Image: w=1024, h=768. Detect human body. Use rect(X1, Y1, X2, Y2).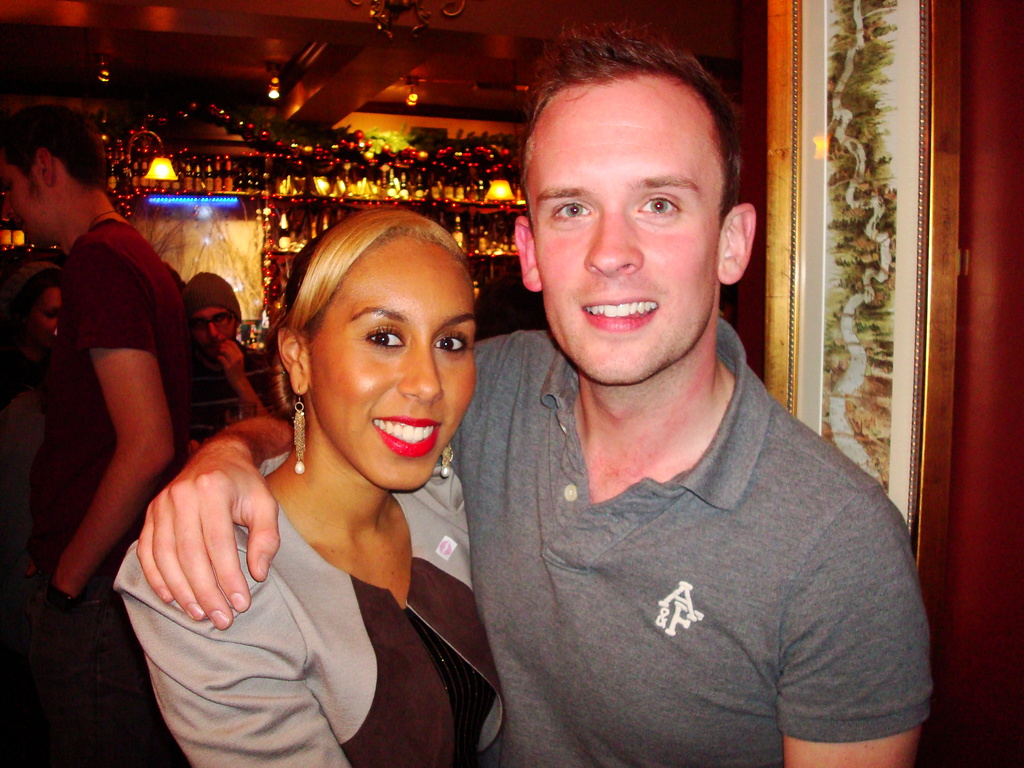
rect(186, 271, 271, 428).
